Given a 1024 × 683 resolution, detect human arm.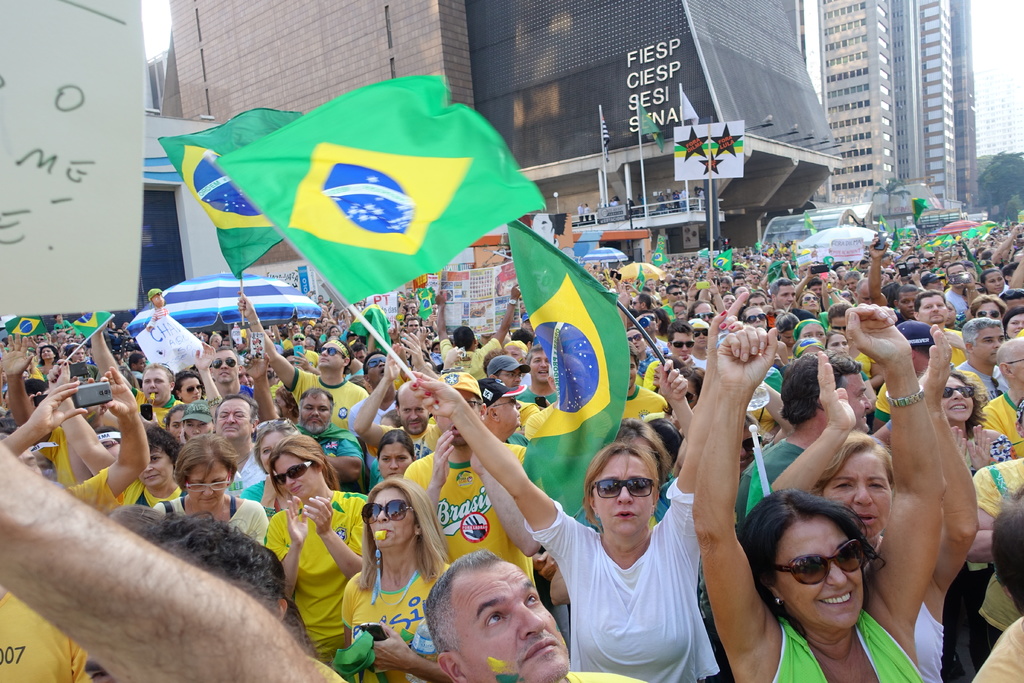
x1=358 y1=620 x2=451 y2=682.
